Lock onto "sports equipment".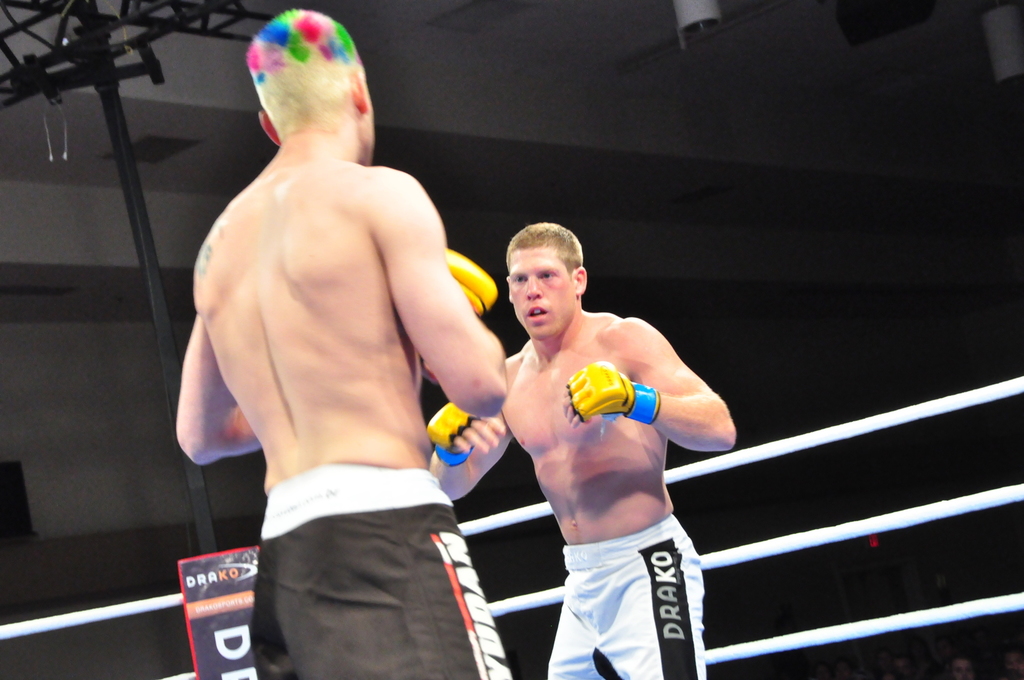
Locked: (425,403,483,468).
